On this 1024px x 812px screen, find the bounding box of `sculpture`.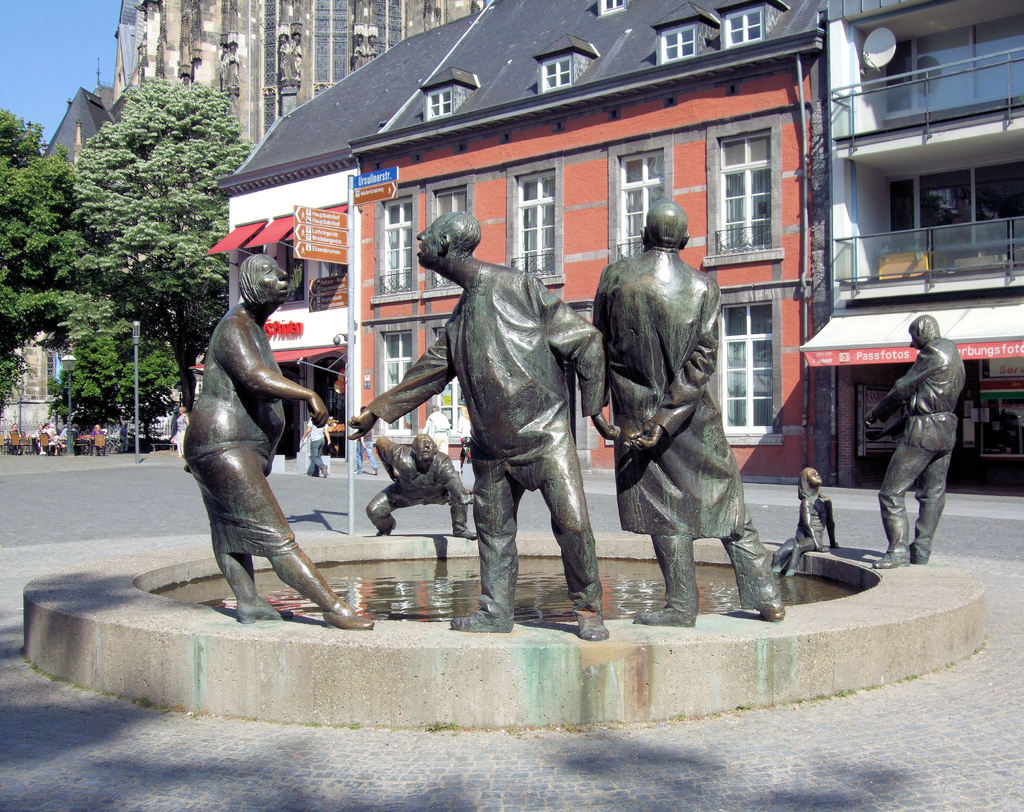
Bounding box: rect(388, 195, 621, 646).
